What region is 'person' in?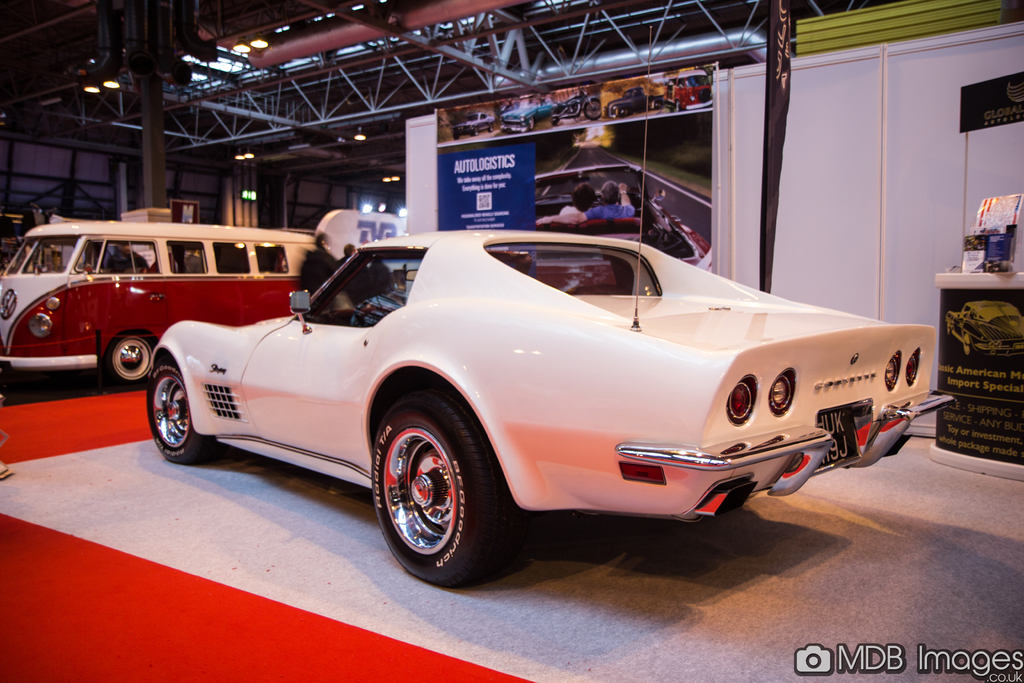
detection(291, 234, 337, 294).
